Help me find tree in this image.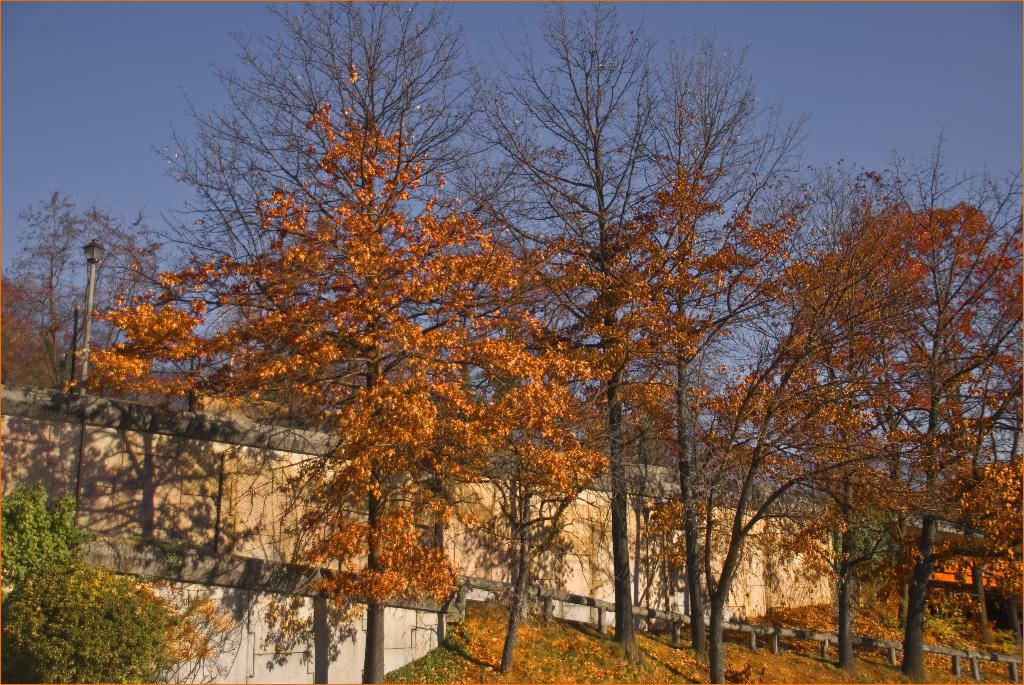
Found it: 445, 17, 766, 637.
